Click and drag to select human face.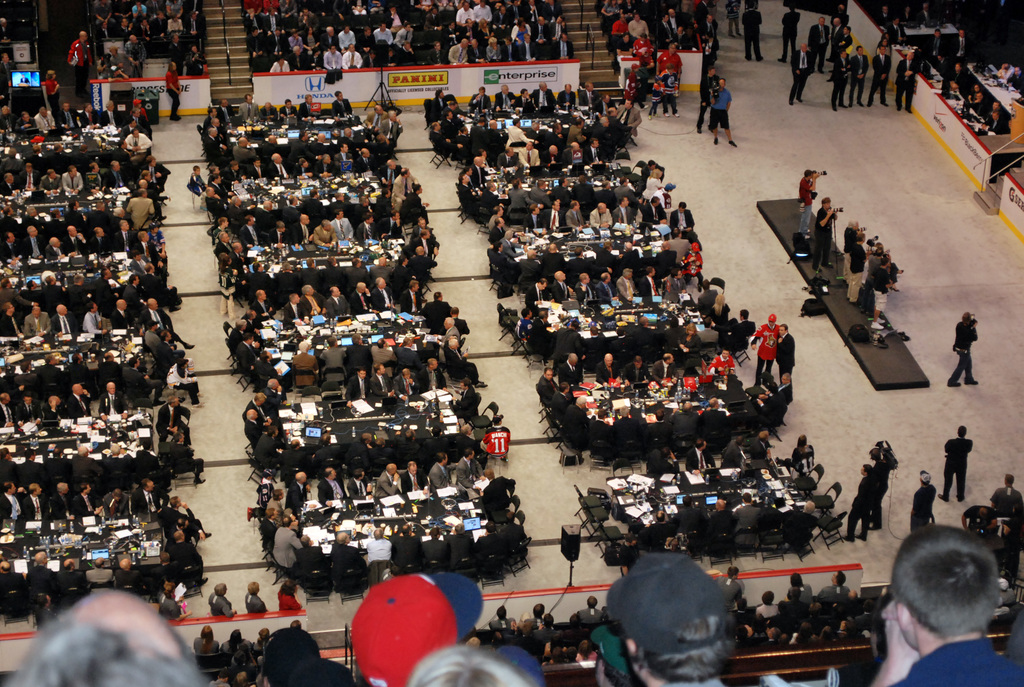
Selection: (93,304,100,313).
